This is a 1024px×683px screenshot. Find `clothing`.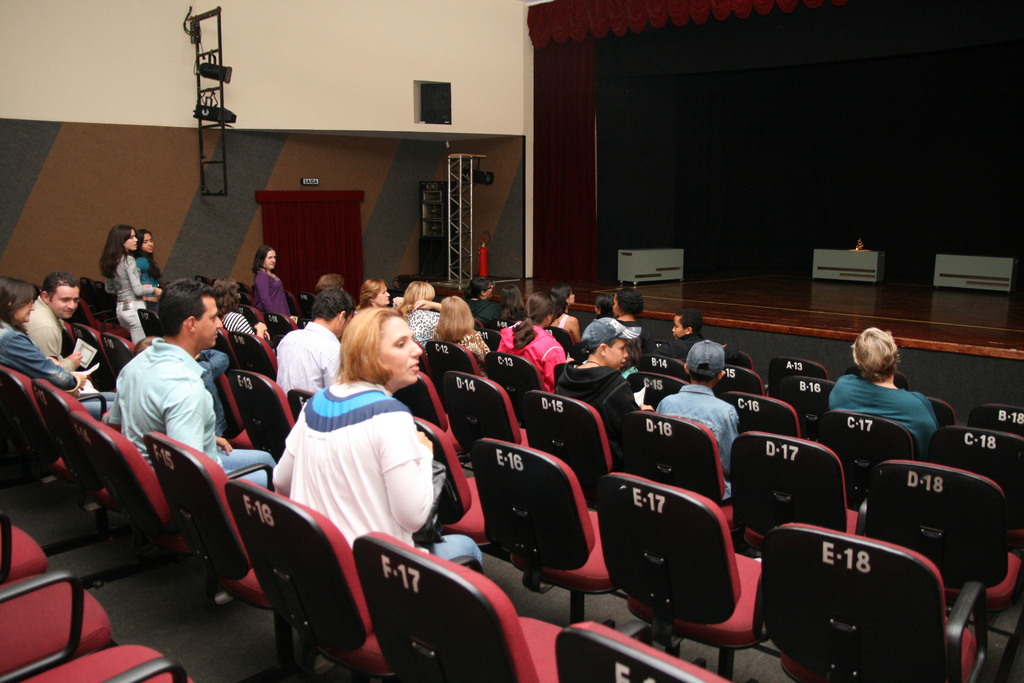
Bounding box: l=271, t=320, r=345, b=399.
